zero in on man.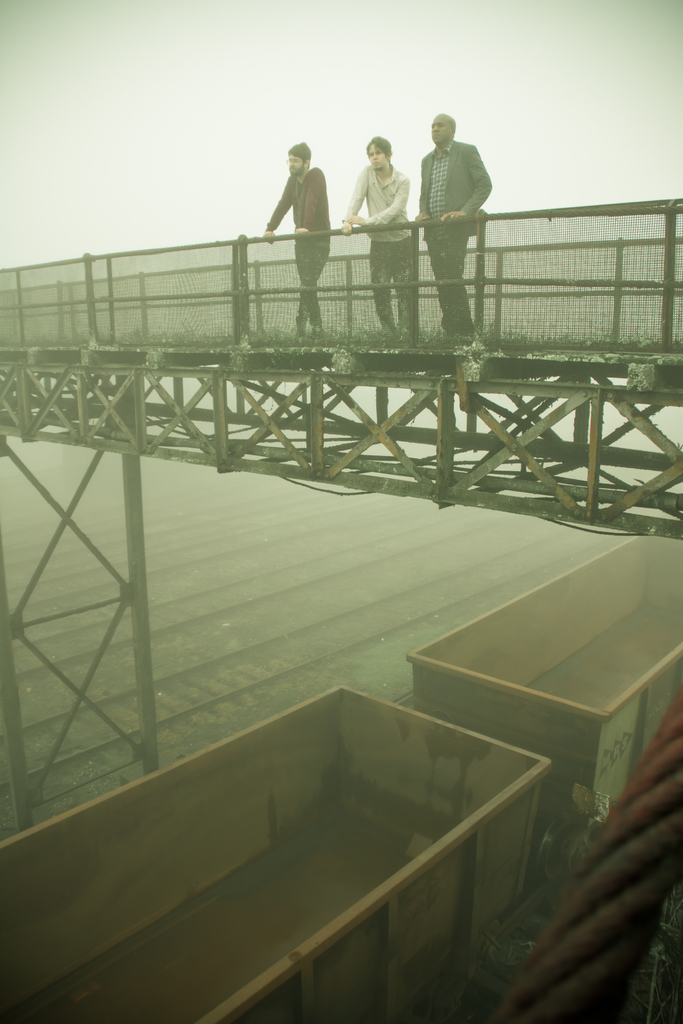
Zeroed in: bbox=[341, 141, 416, 337].
